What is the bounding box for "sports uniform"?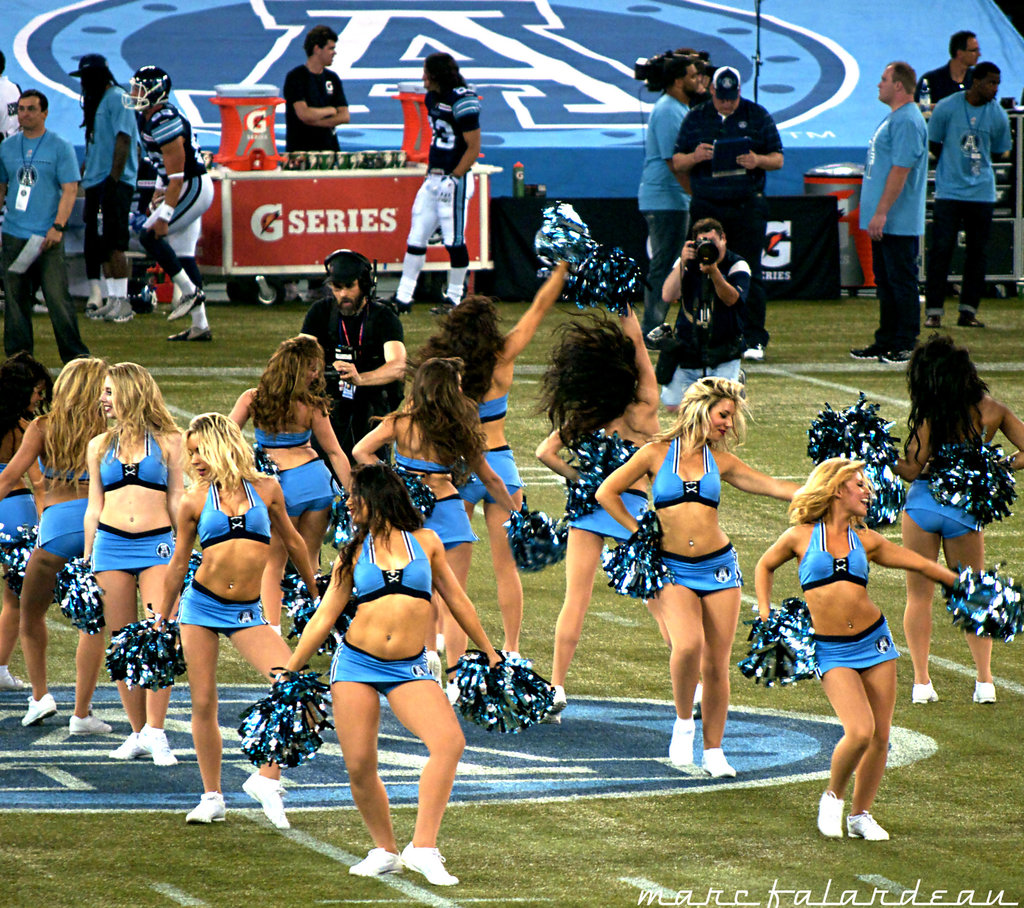
35, 494, 96, 560.
